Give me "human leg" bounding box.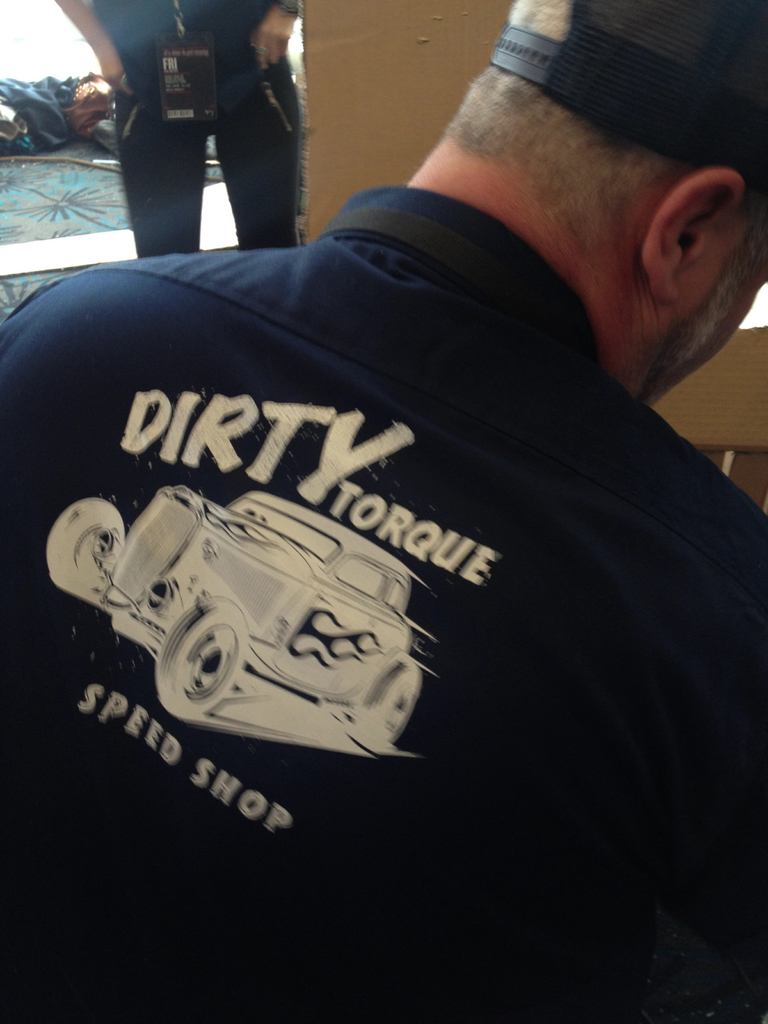
bbox=(212, 53, 304, 252).
